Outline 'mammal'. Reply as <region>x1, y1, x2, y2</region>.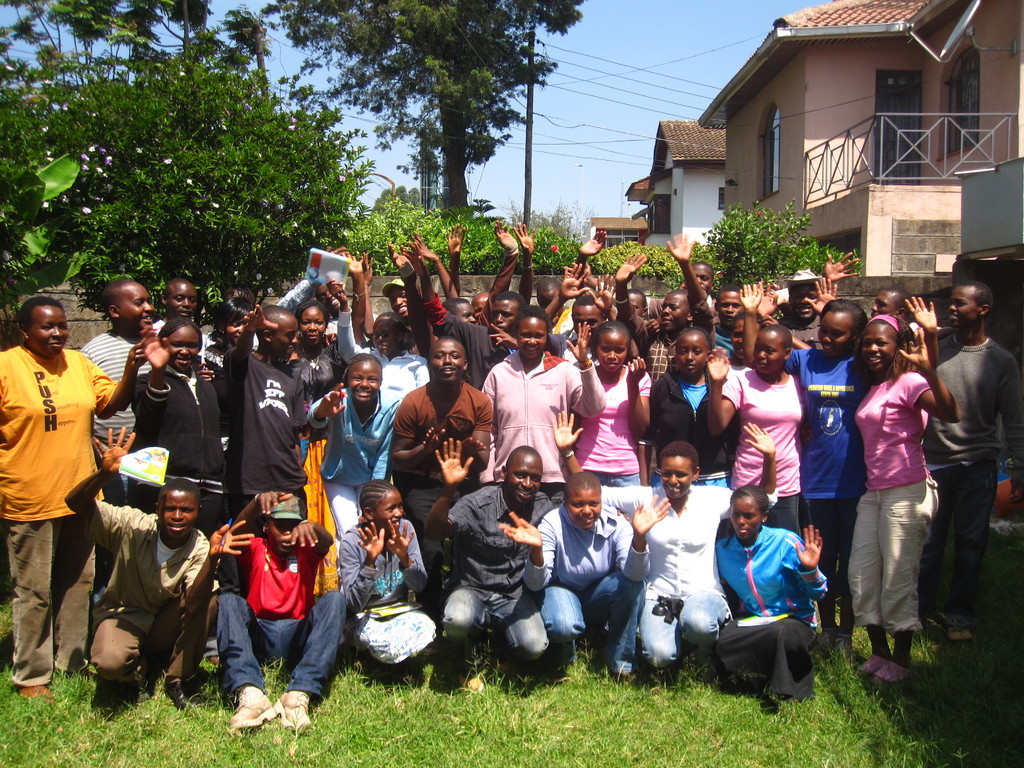
<region>717, 500, 823, 699</region>.
